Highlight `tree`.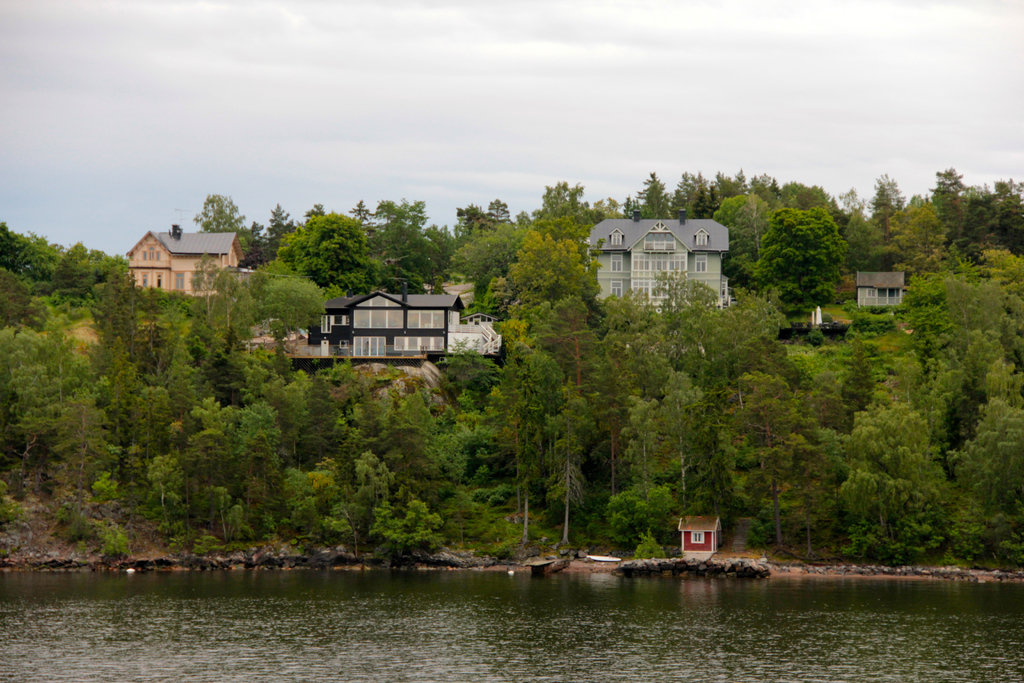
Highlighted region: detection(280, 368, 335, 439).
